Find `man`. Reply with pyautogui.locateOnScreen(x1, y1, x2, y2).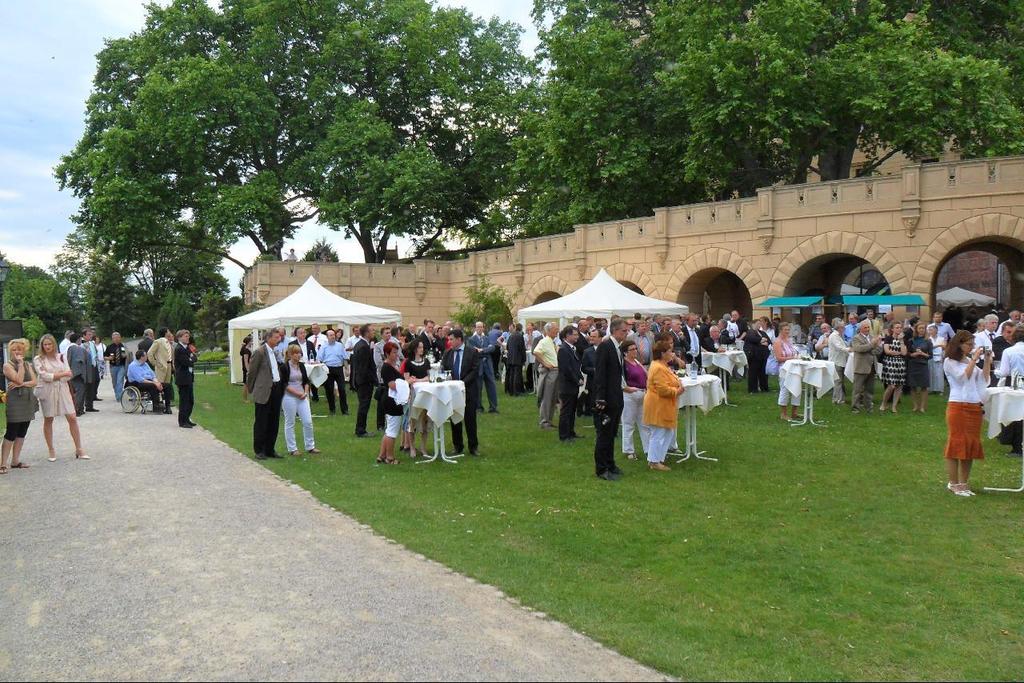
pyautogui.locateOnScreen(626, 317, 633, 336).
